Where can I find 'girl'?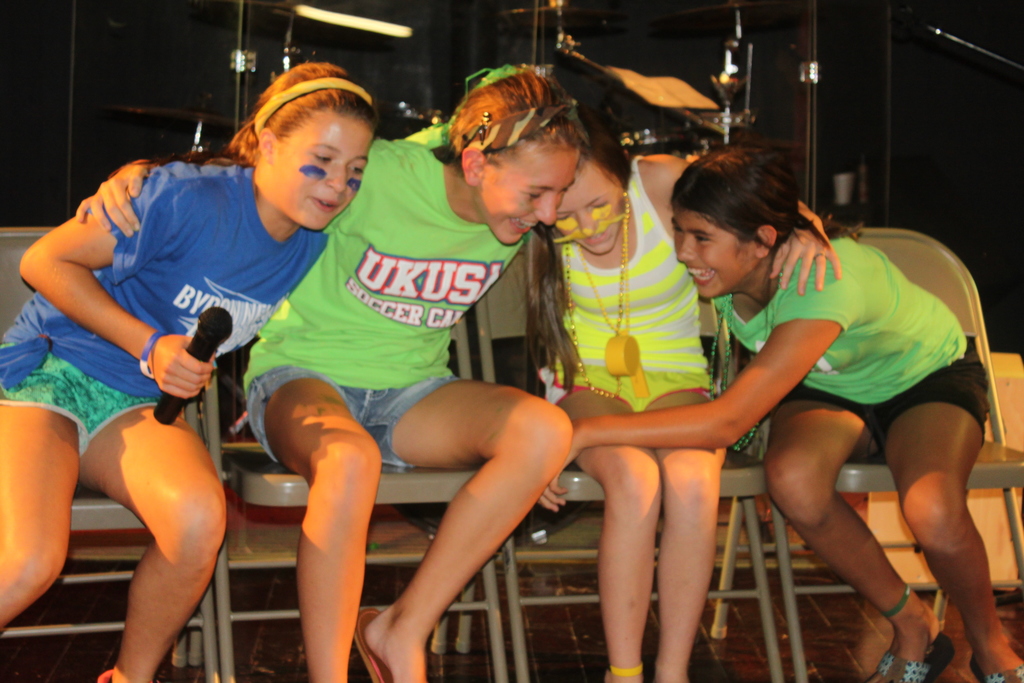
You can find it at (left=0, top=53, right=377, bottom=682).
